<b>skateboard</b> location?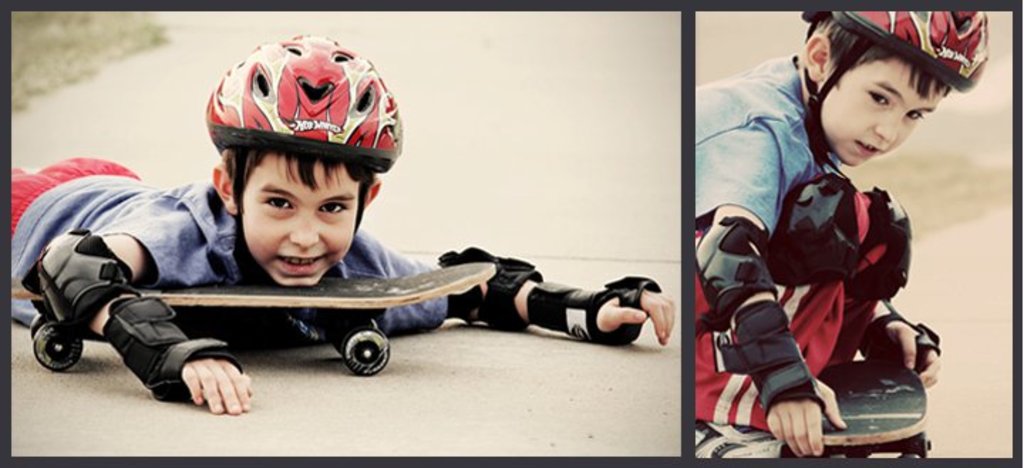
rect(27, 253, 498, 381)
